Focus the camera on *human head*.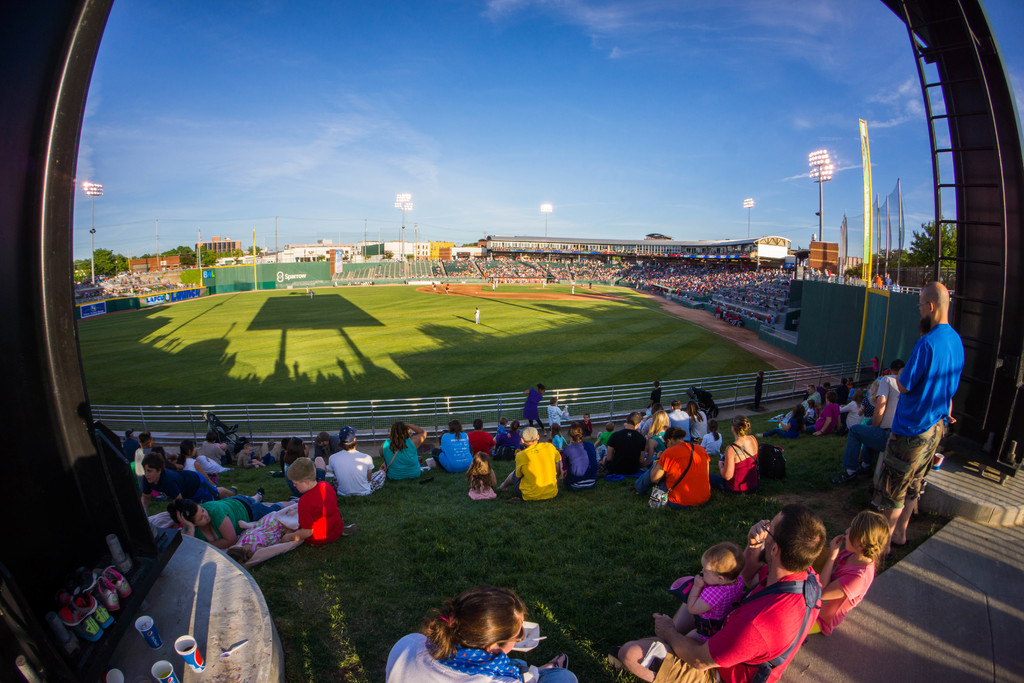
Focus region: [841,377,845,386].
